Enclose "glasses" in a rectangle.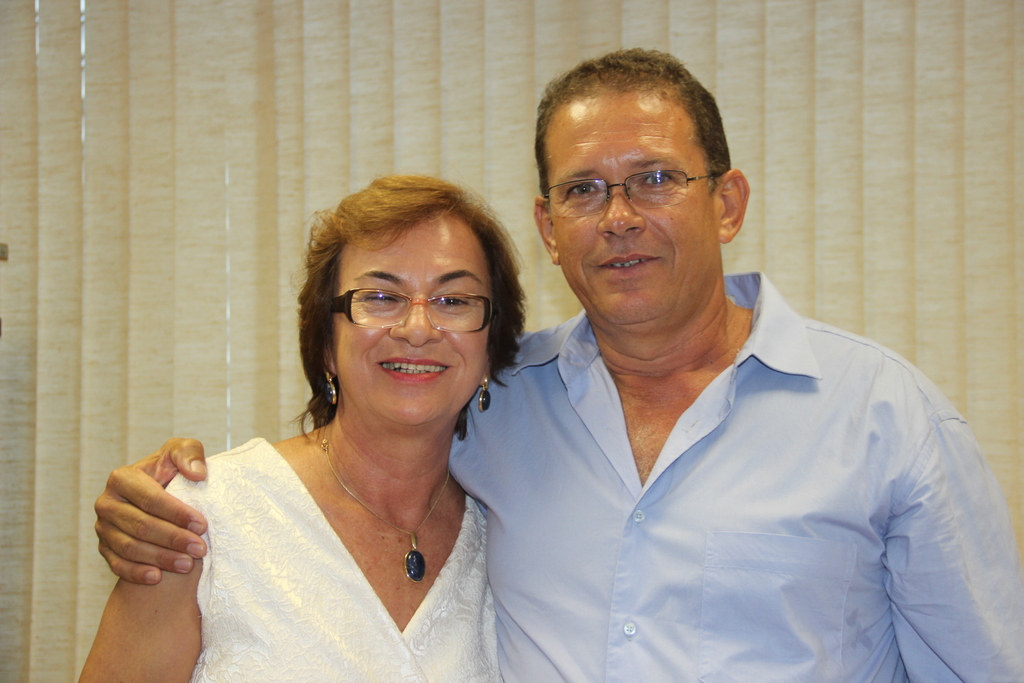
box(542, 172, 722, 218).
